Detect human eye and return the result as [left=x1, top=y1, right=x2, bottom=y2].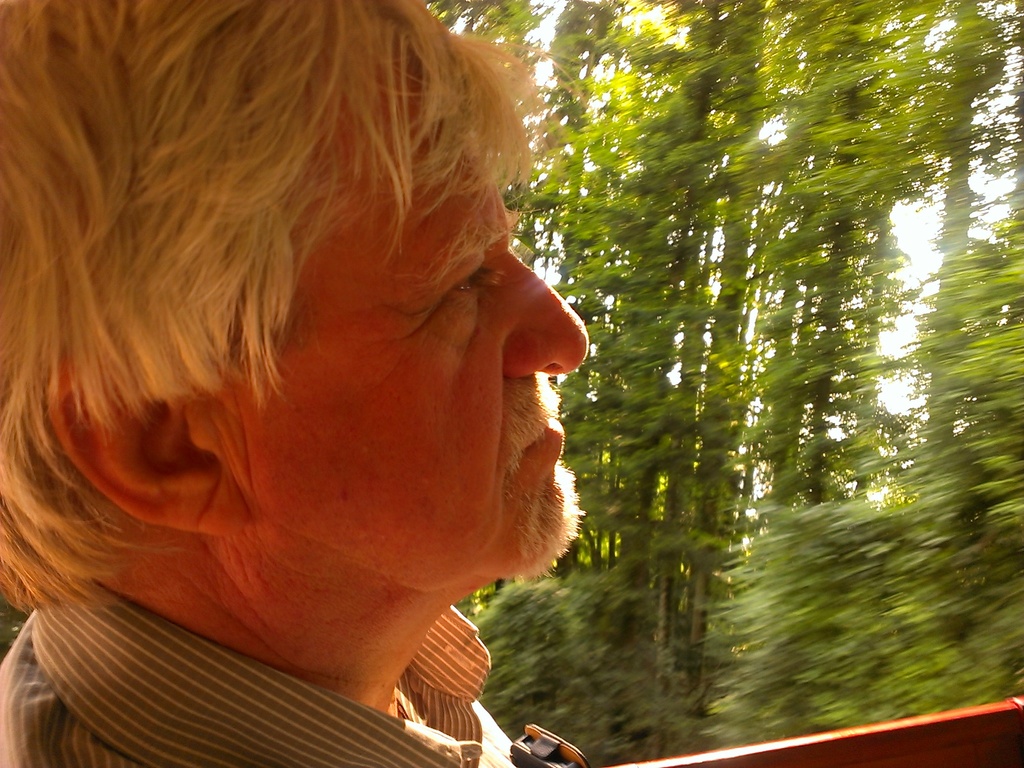
[left=449, top=249, right=508, bottom=321].
